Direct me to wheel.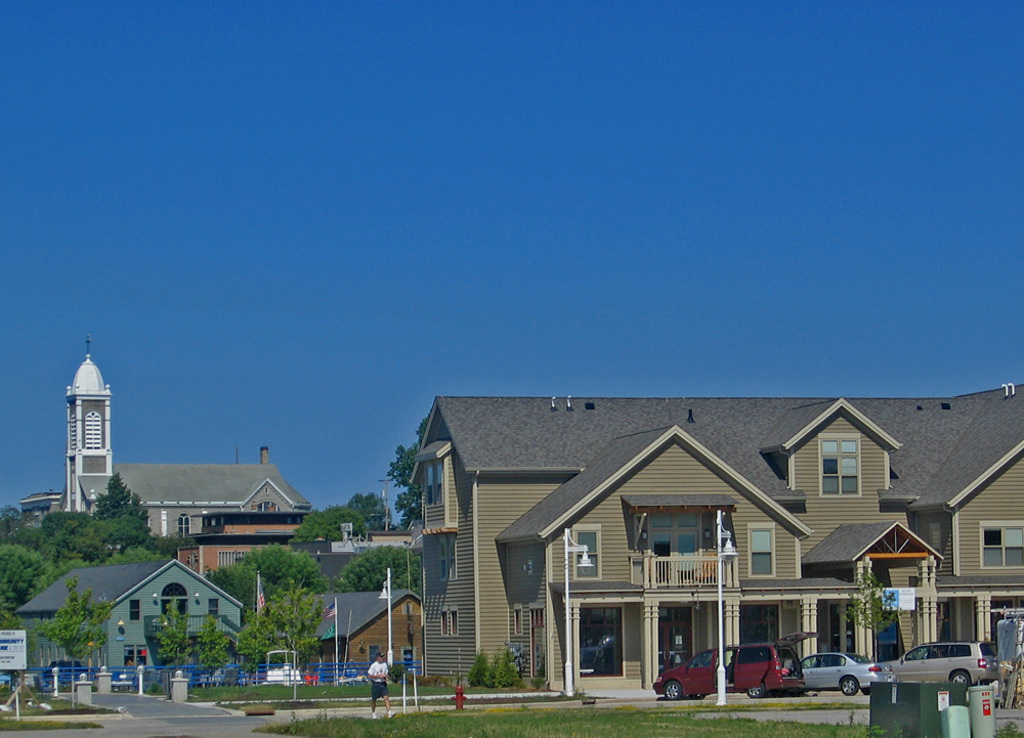
Direction: <region>950, 671, 971, 688</region>.
